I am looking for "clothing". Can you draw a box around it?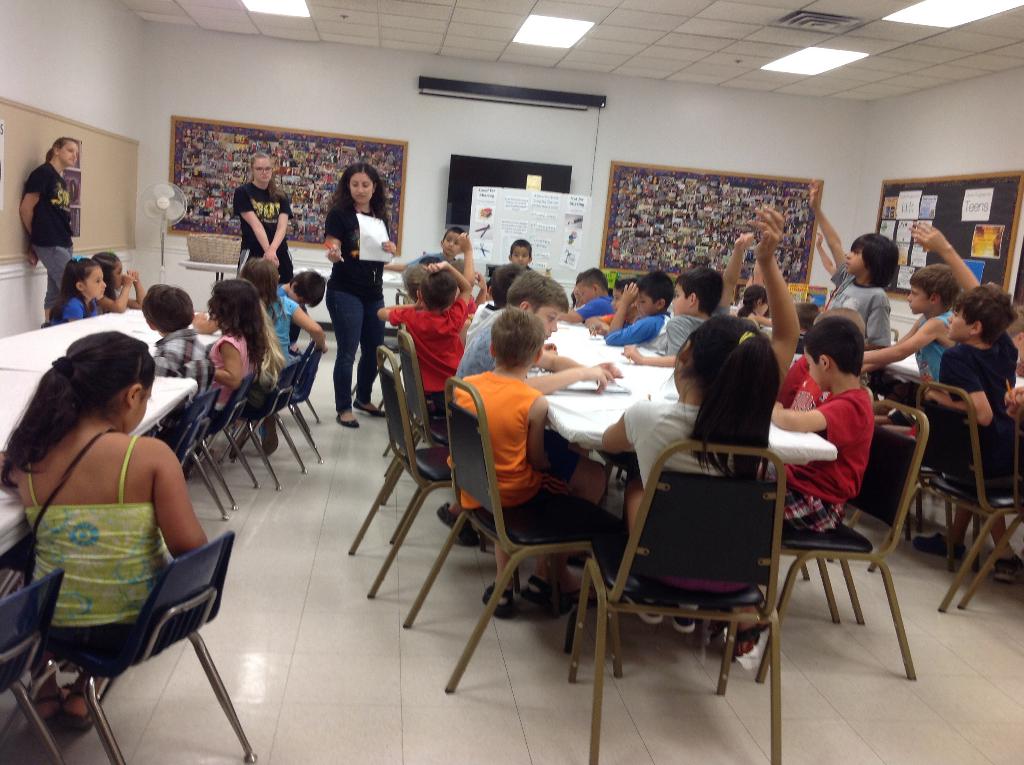
Sure, the bounding box is 604:399:789:615.
